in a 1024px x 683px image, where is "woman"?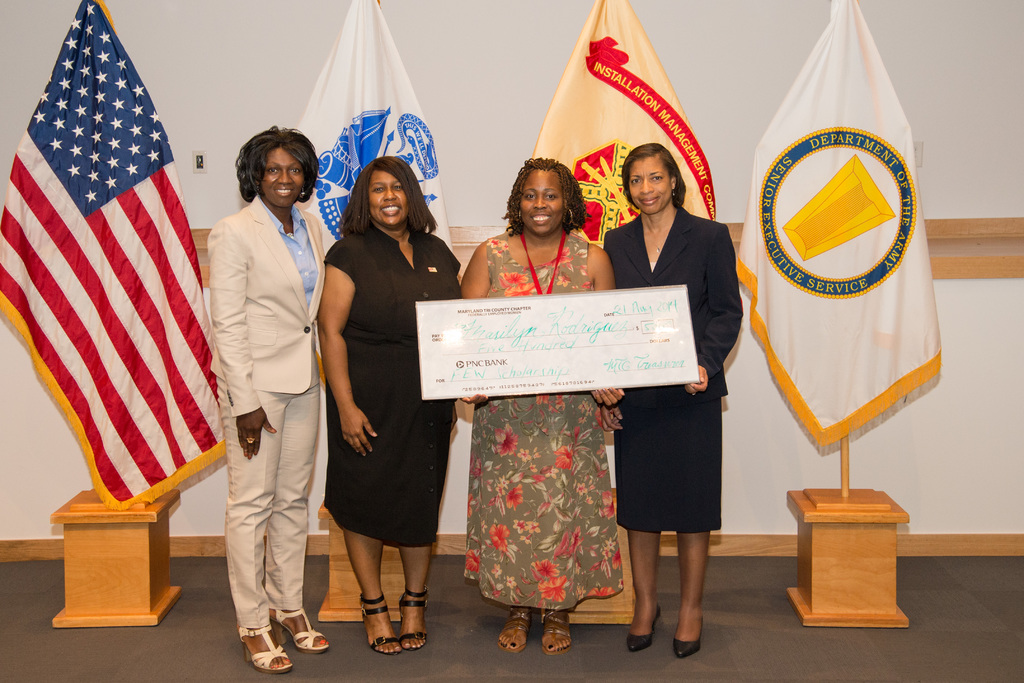
locate(611, 129, 739, 641).
